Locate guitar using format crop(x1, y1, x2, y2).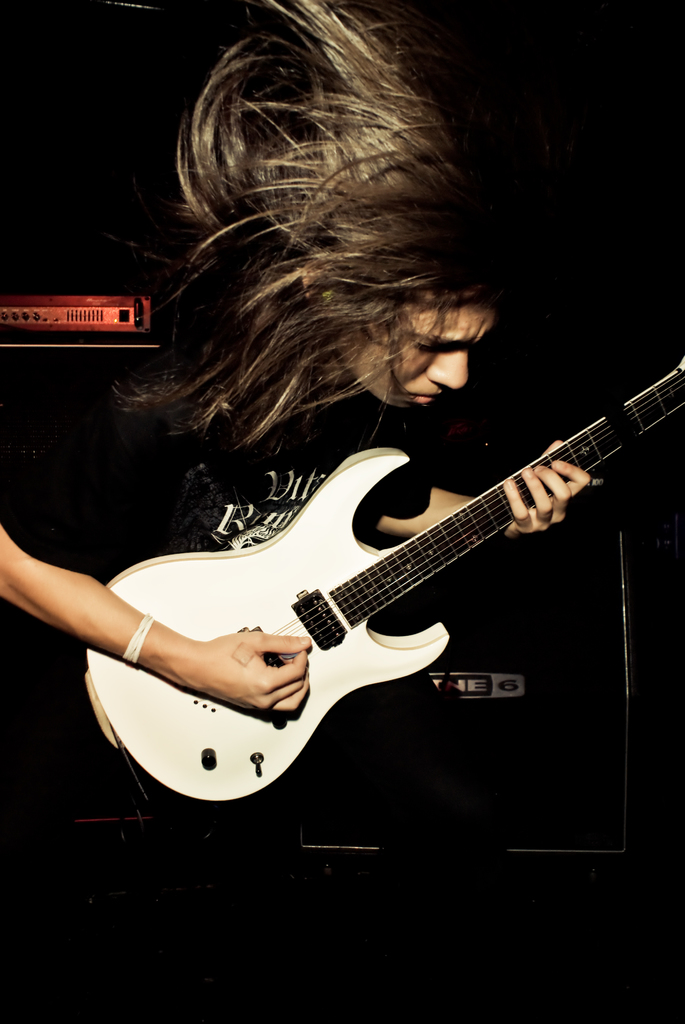
crop(76, 375, 663, 817).
